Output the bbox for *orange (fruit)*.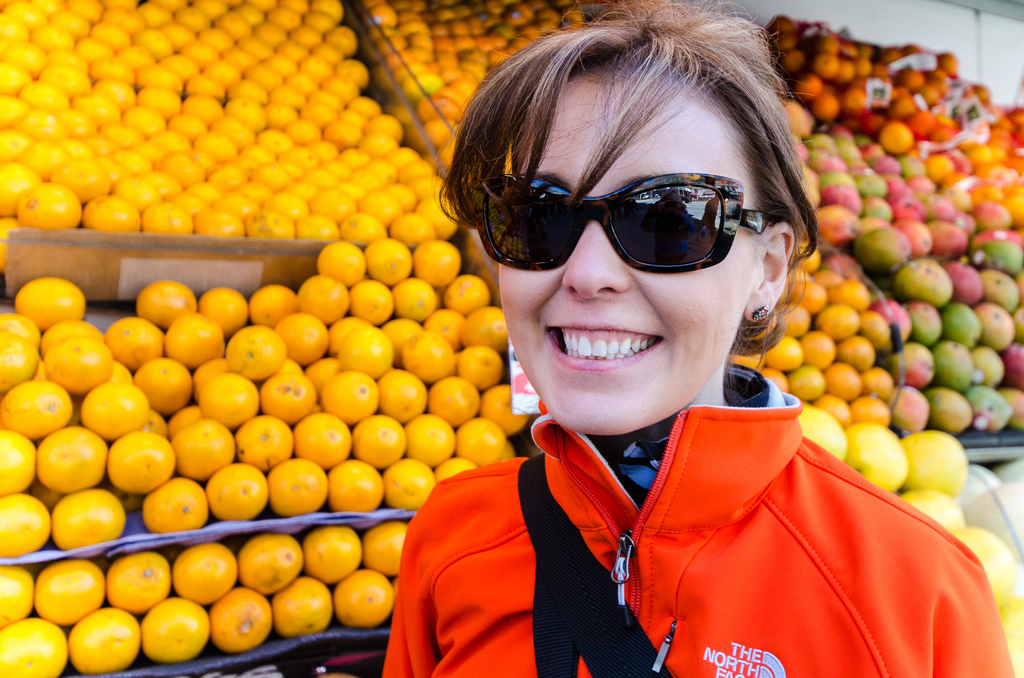
{"x1": 248, "y1": 212, "x2": 285, "y2": 236}.
